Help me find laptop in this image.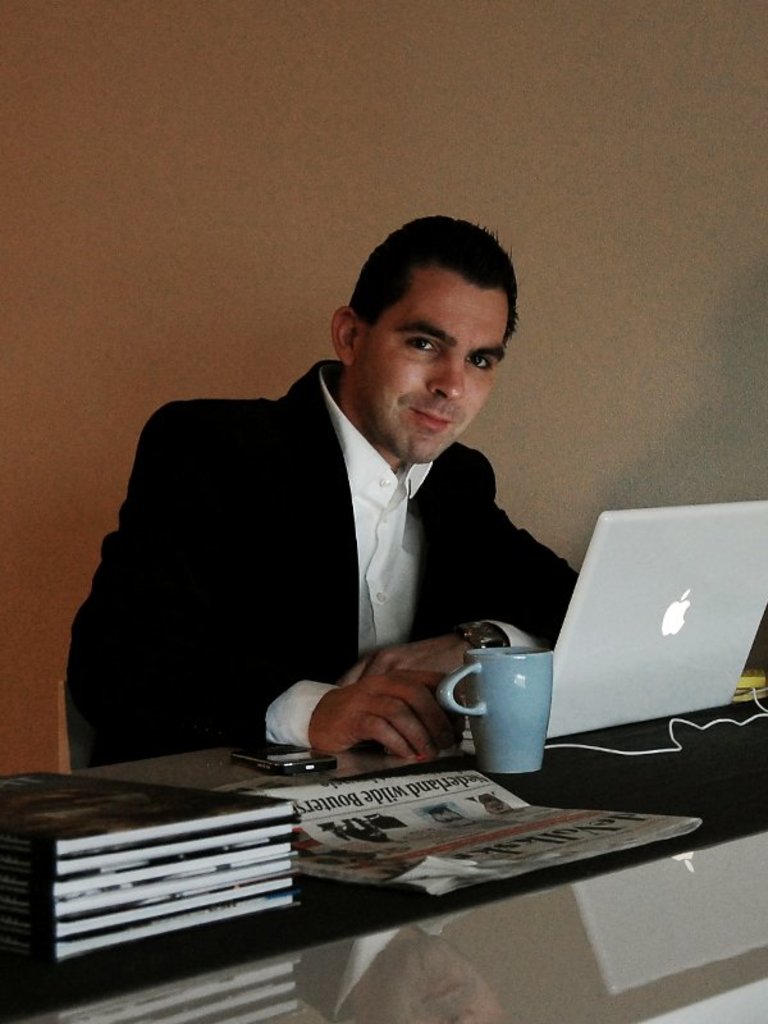
Found it: bbox=(456, 495, 762, 732).
